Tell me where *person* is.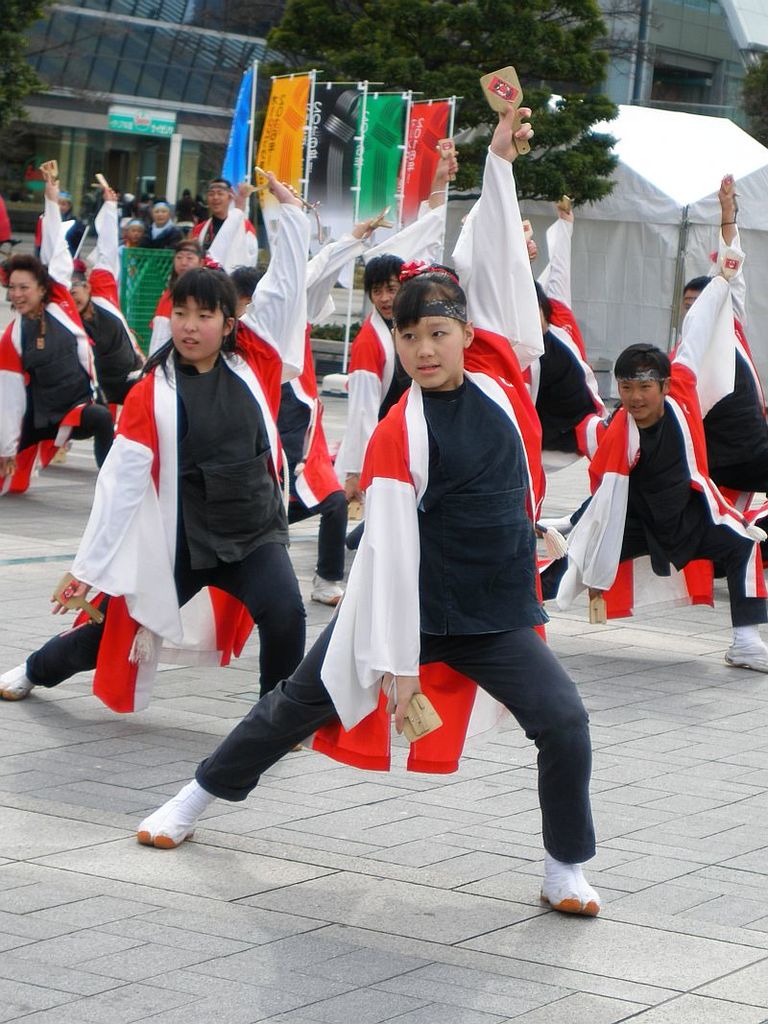
*person* is at pyautogui.locateOnScreen(516, 185, 614, 526).
